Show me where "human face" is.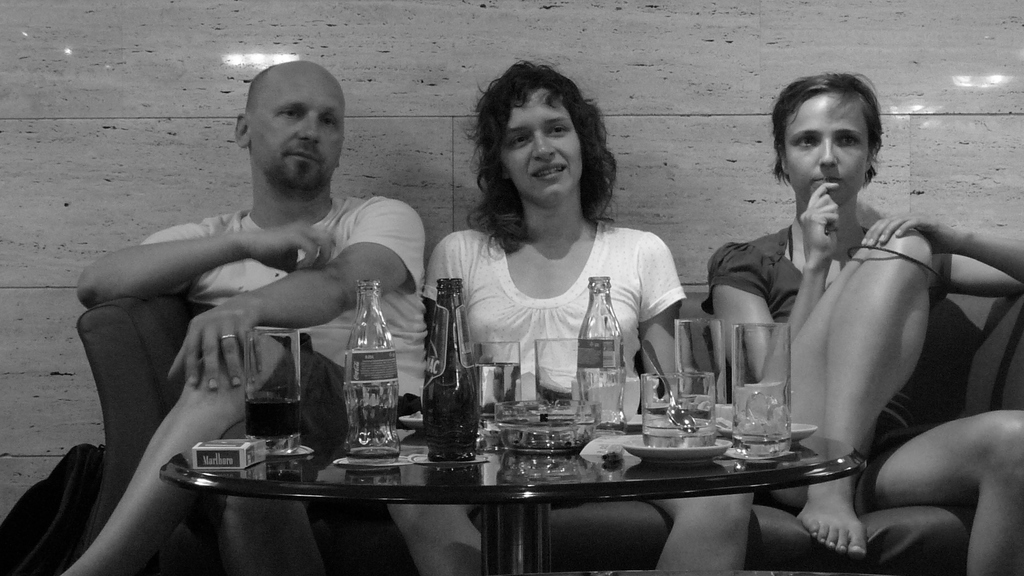
"human face" is at [x1=780, y1=95, x2=877, y2=204].
